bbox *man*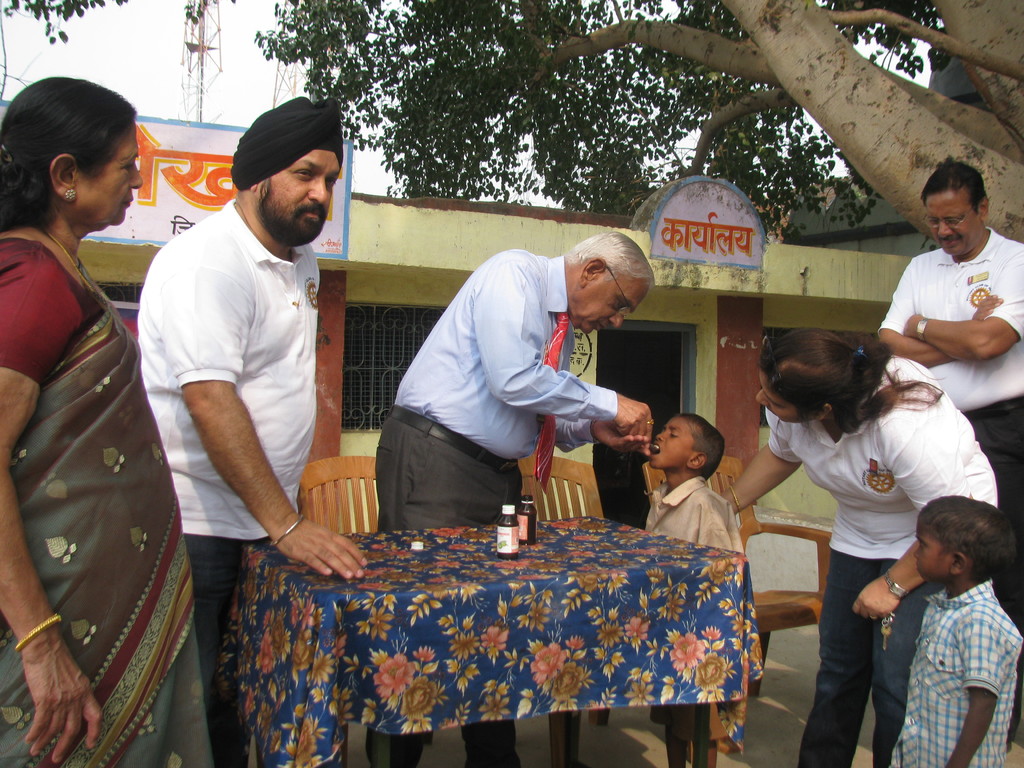
(left=374, top=233, right=652, bottom=767)
